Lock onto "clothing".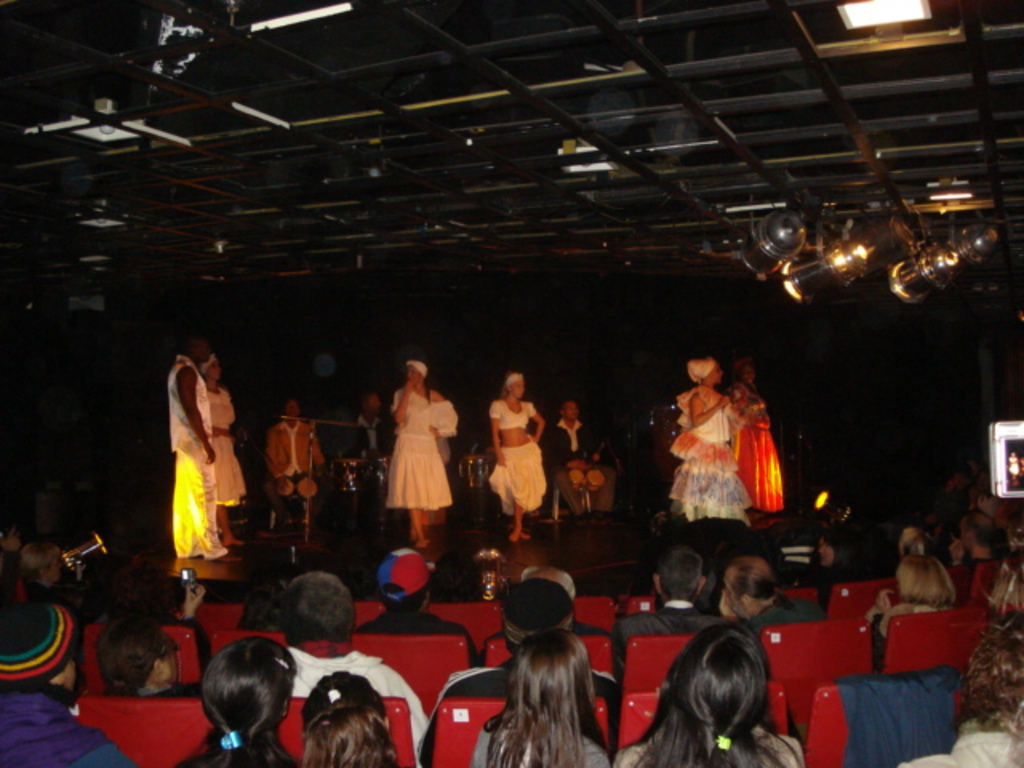
Locked: bbox=[394, 379, 456, 526].
